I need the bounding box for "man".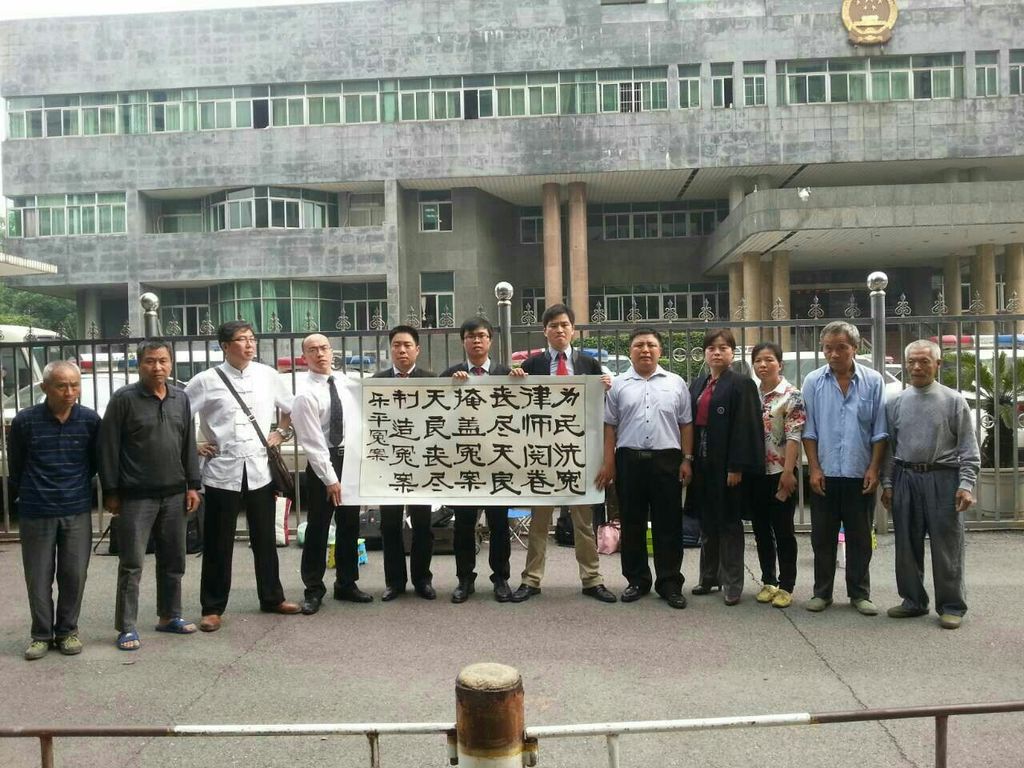
Here it is: (877,336,981,630).
